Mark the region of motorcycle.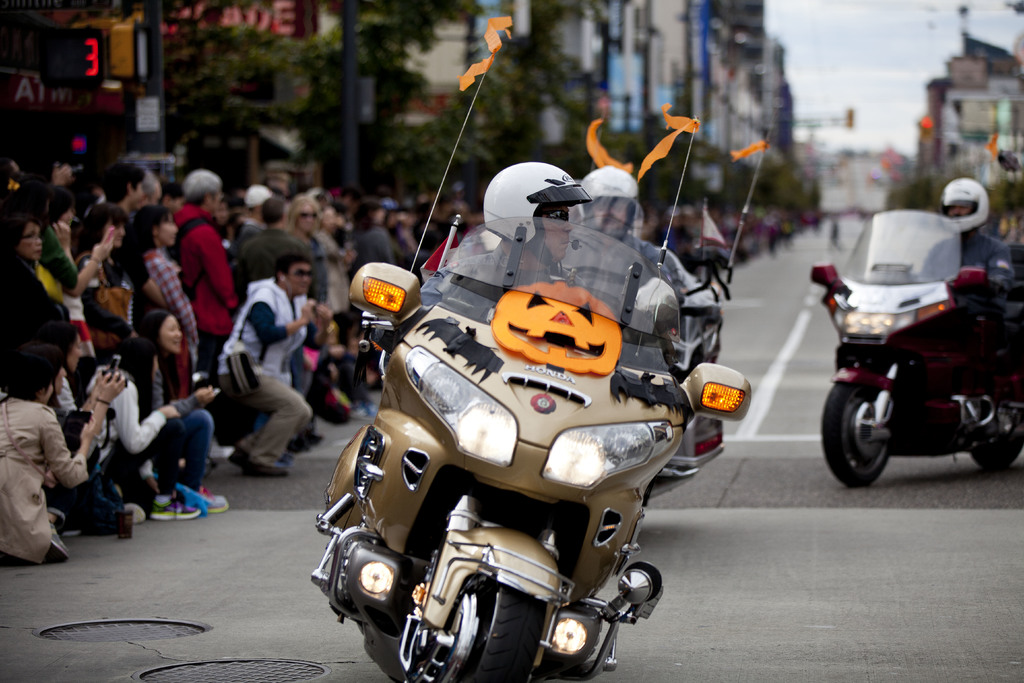
Region: l=809, t=205, r=1023, b=494.
